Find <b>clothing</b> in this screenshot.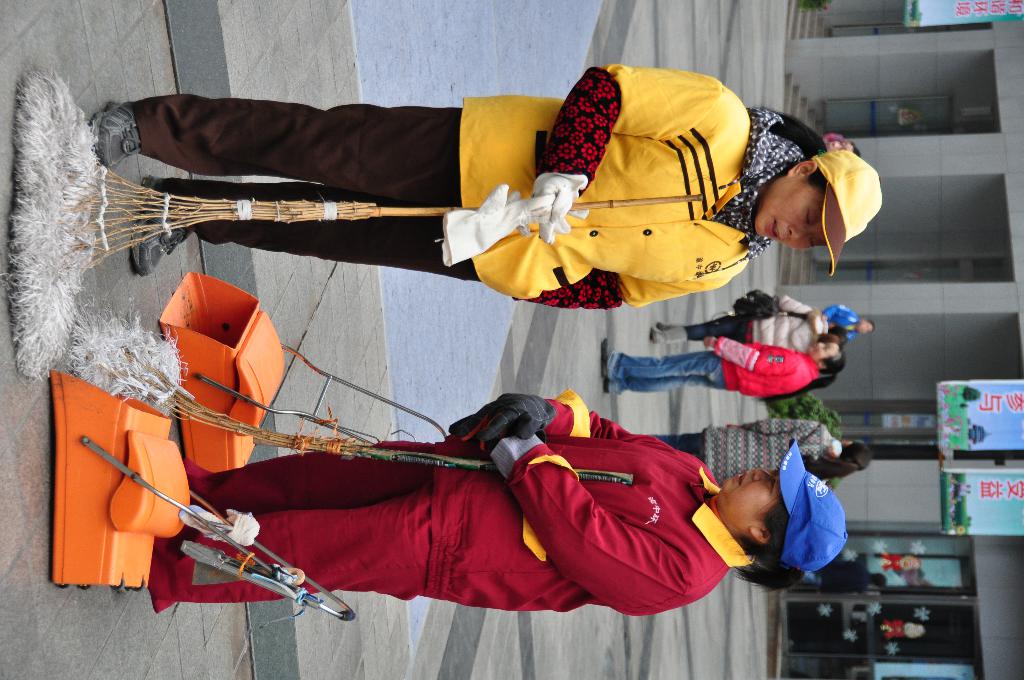
The bounding box for <b>clothing</b> is 142:386:743:613.
